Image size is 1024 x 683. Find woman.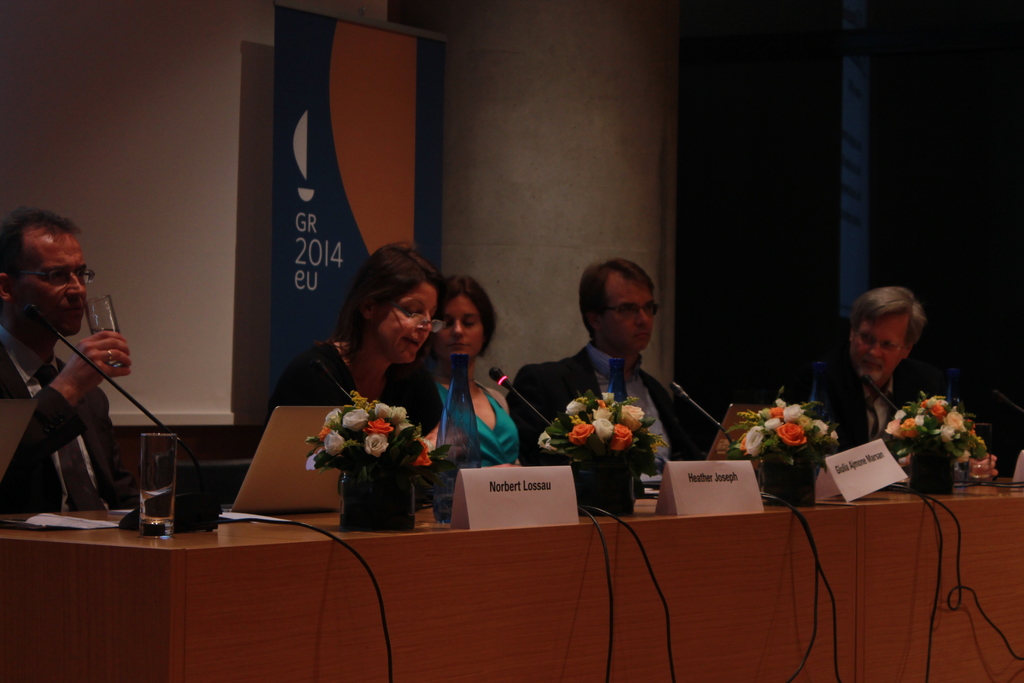
x1=405 y1=273 x2=535 y2=463.
